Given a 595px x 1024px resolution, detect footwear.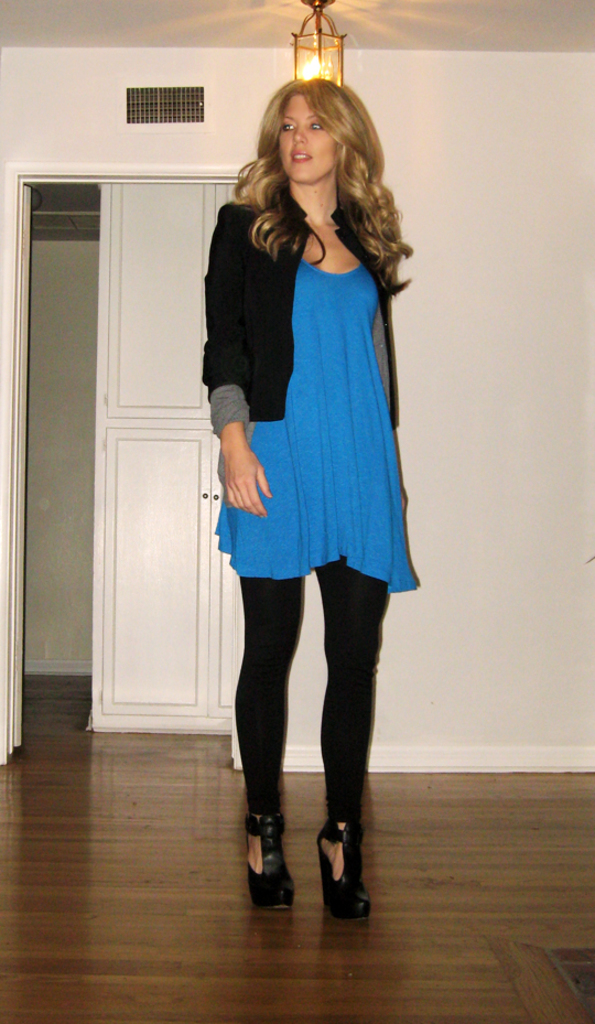
box=[246, 805, 296, 912].
